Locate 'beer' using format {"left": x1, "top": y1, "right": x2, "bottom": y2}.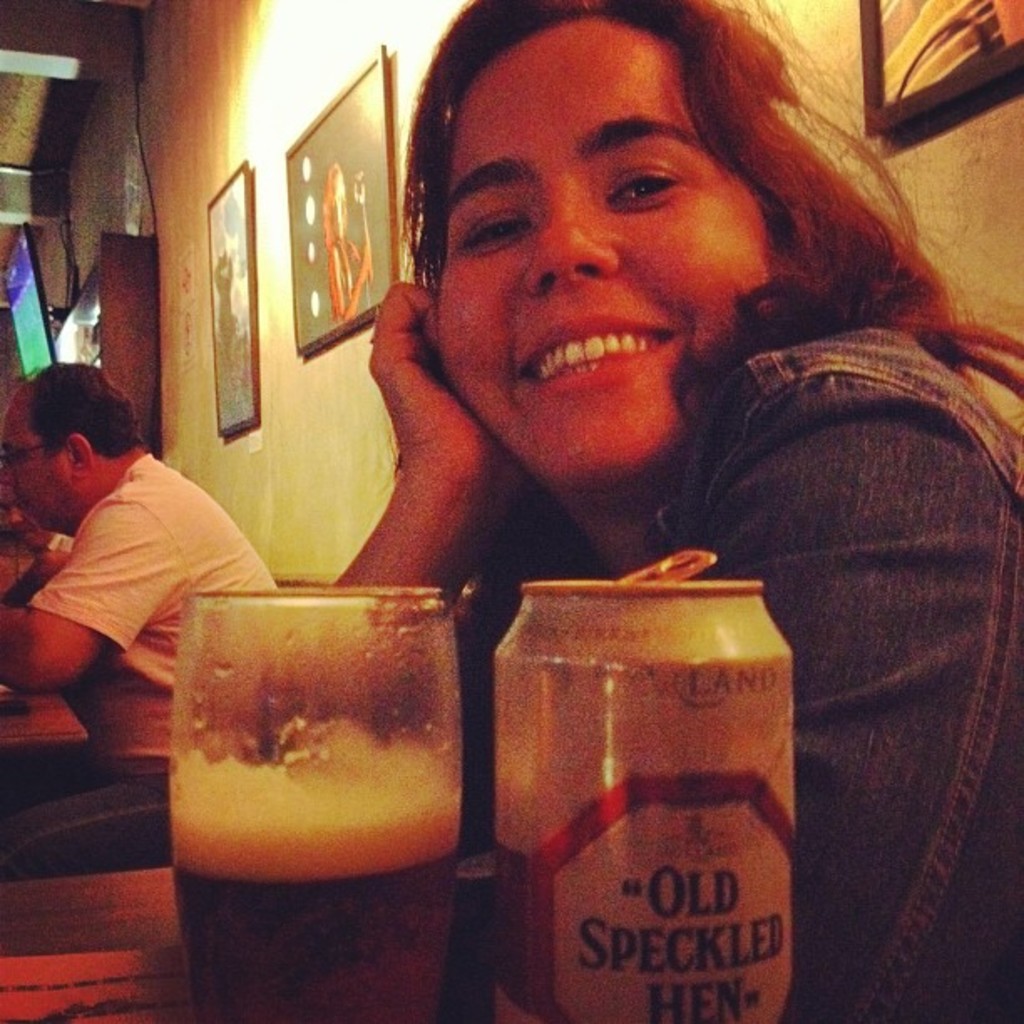
{"left": 172, "top": 778, "right": 460, "bottom": 1001}.
